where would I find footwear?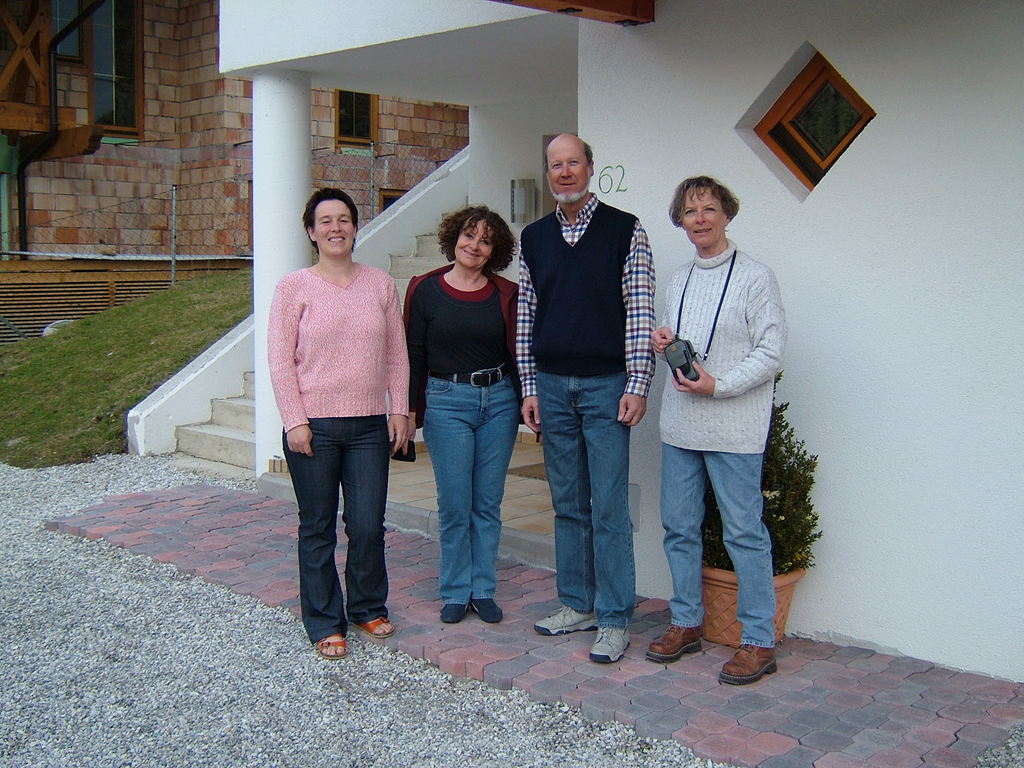
At region(646, 621, 703, 665).
